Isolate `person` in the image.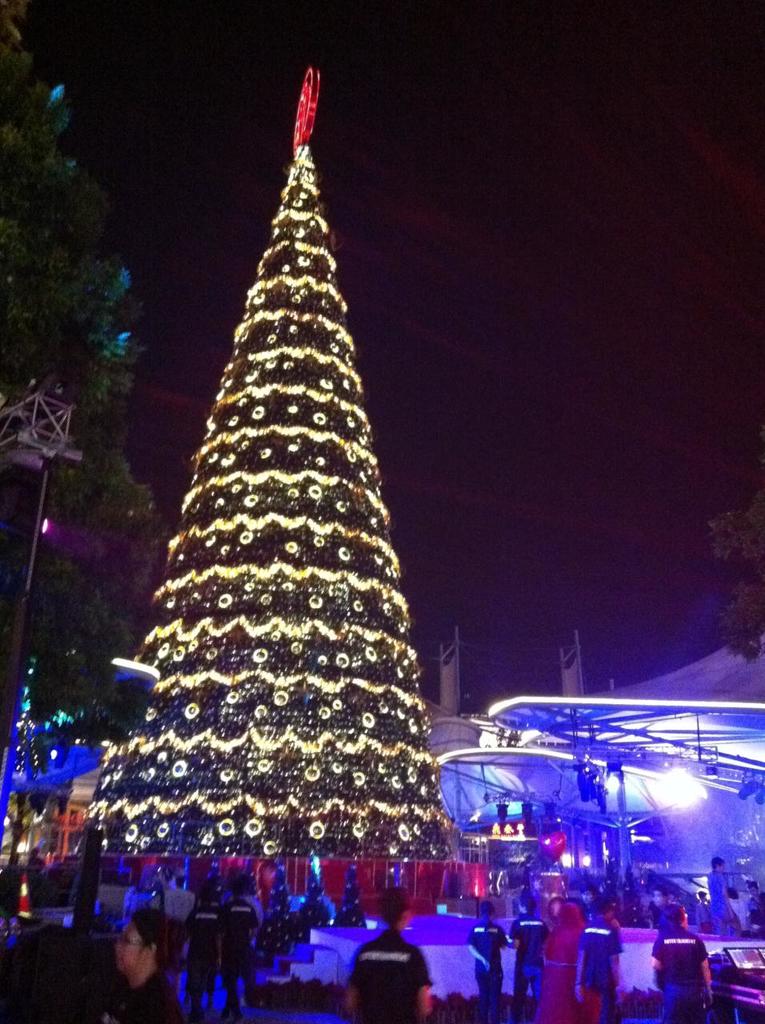
Isolated region: <region>342, 889, 437, 1023</region>.
